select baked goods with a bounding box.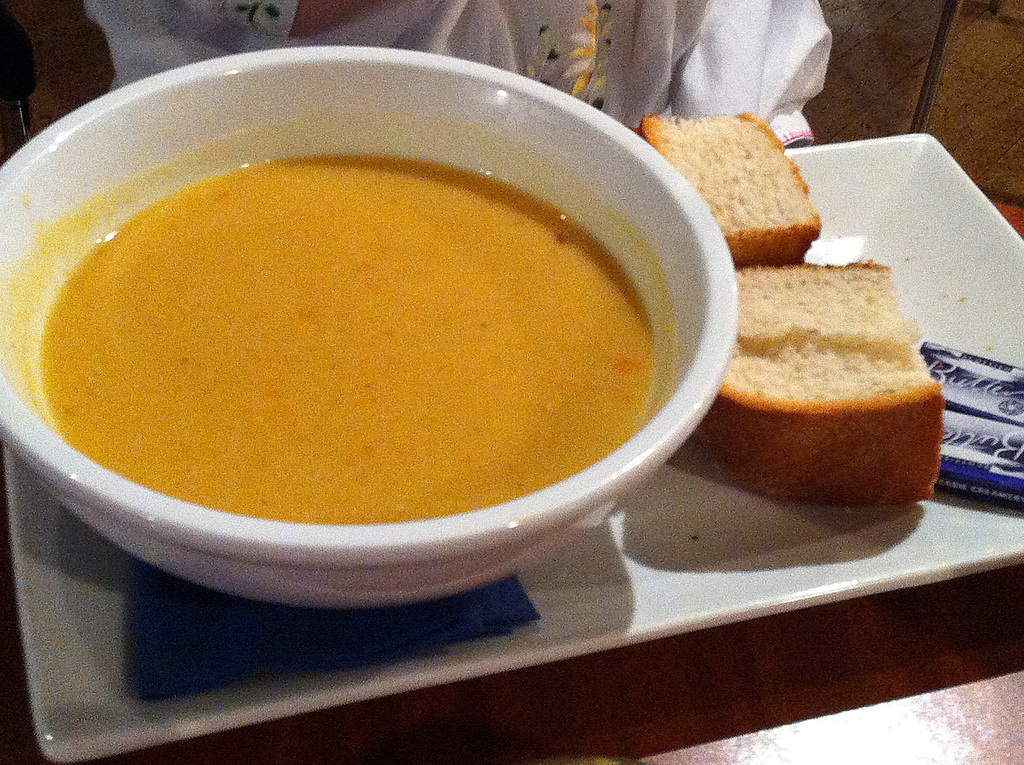
[636, 105, 822, 263].
